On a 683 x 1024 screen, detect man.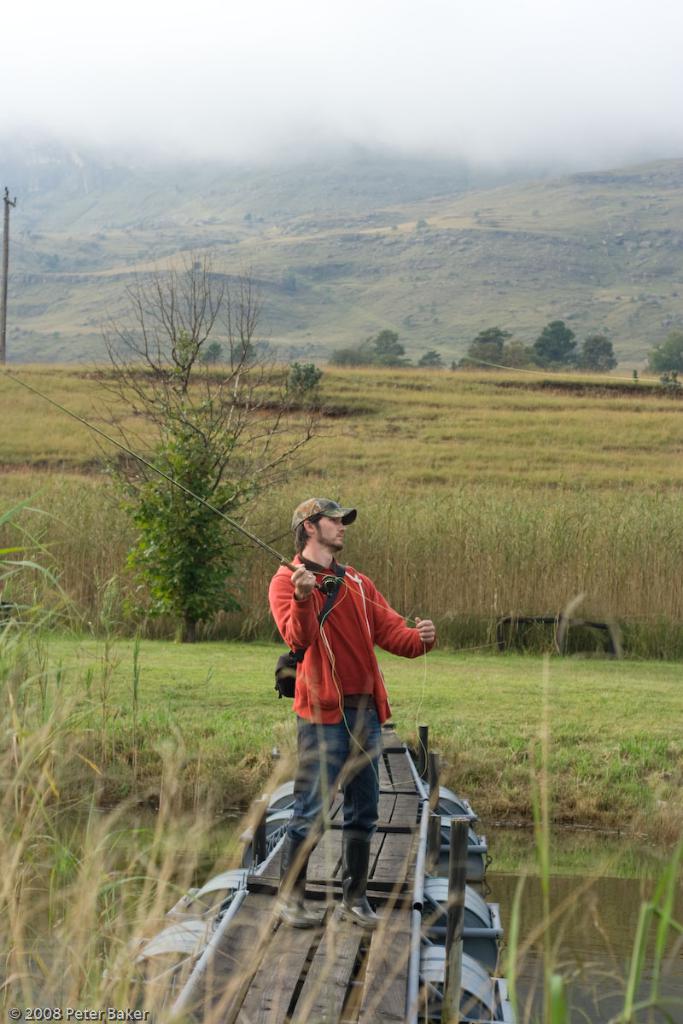
(left=255, top=500, right=449, bottom=887).
